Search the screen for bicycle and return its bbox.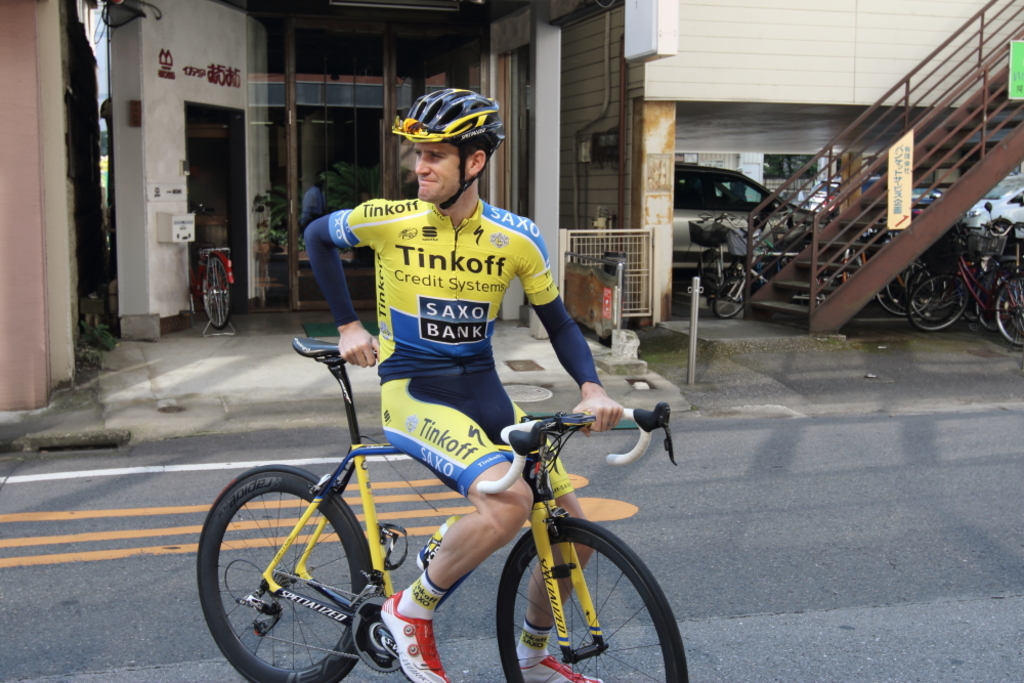
Found: 921/266/1012/345.
